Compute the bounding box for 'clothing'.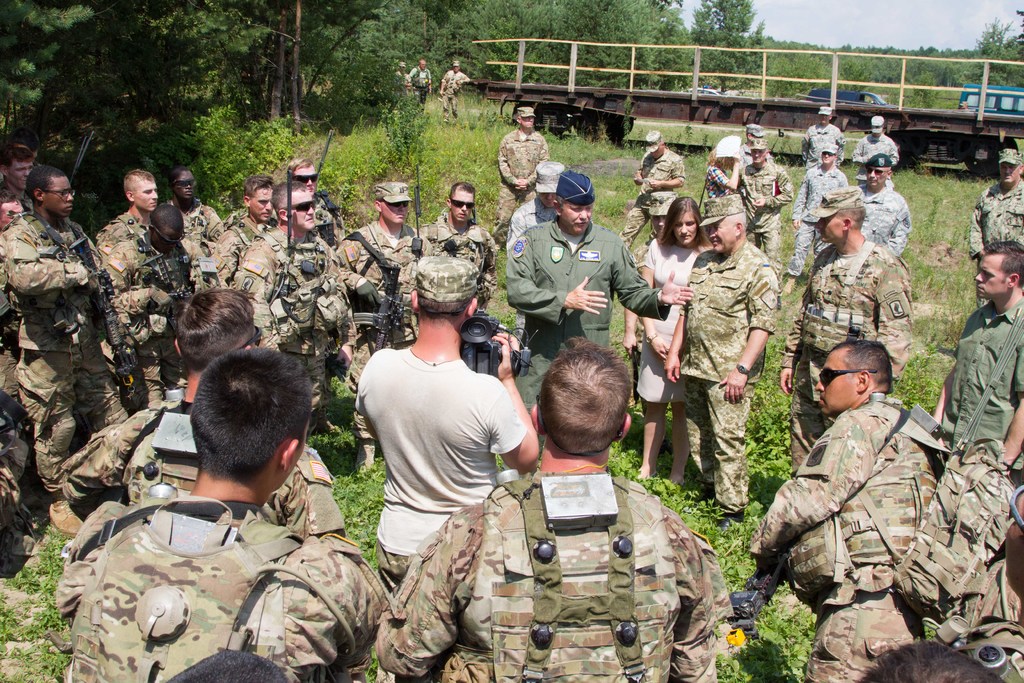
rect(97, 213, 147, 297).
